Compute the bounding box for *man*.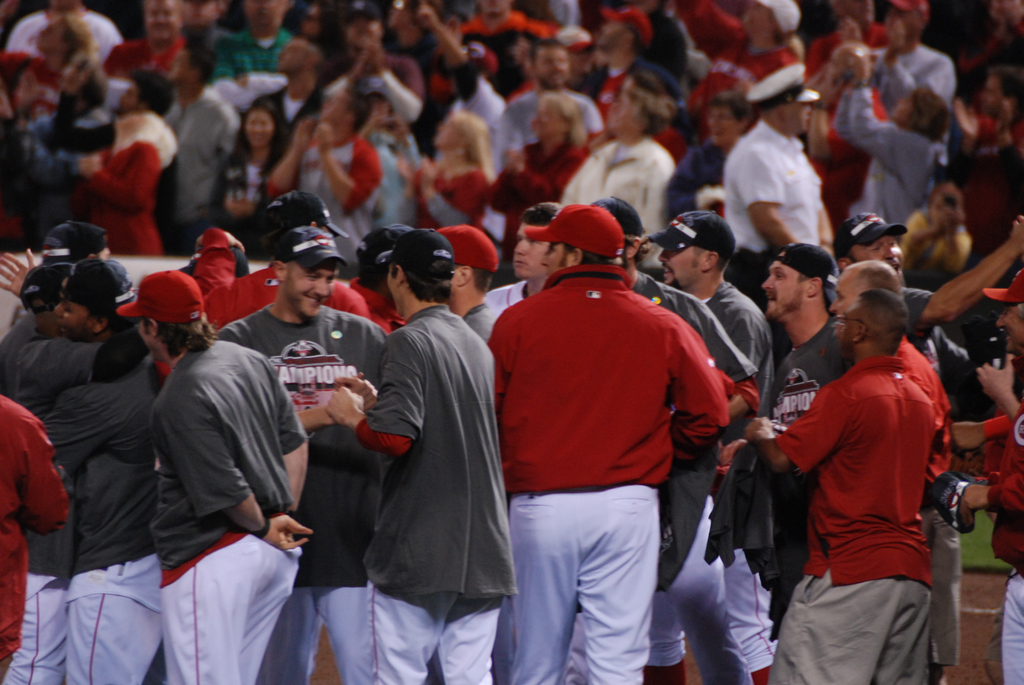
x1=480, y1=197, x2=559, y2=327.
